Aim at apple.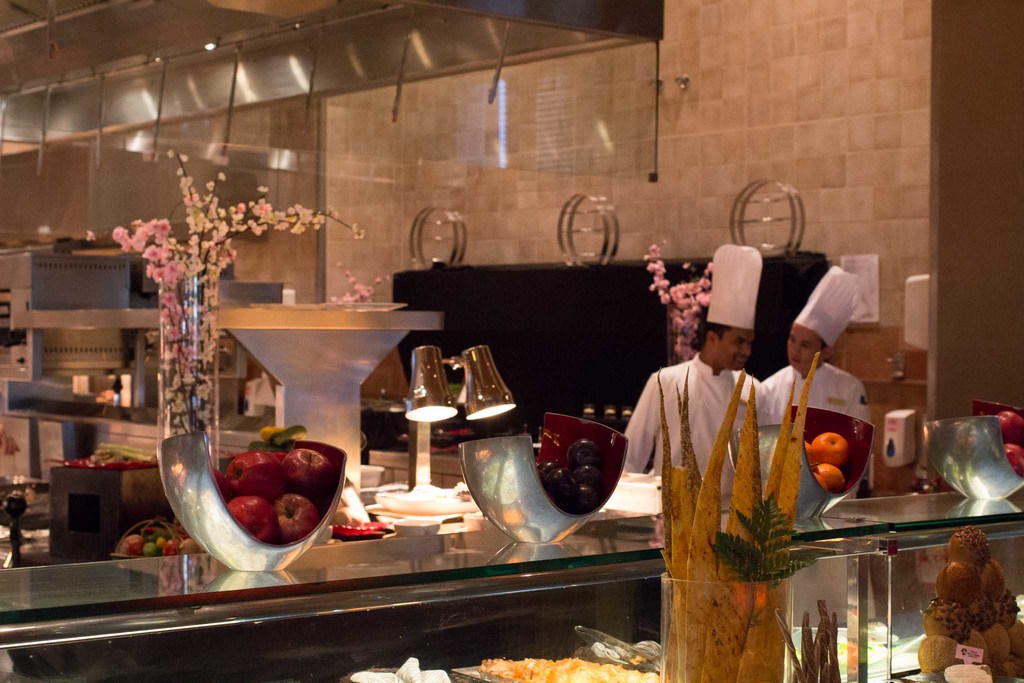
Aimed at [x1=227, y1=495, x2=282, y2=542].
